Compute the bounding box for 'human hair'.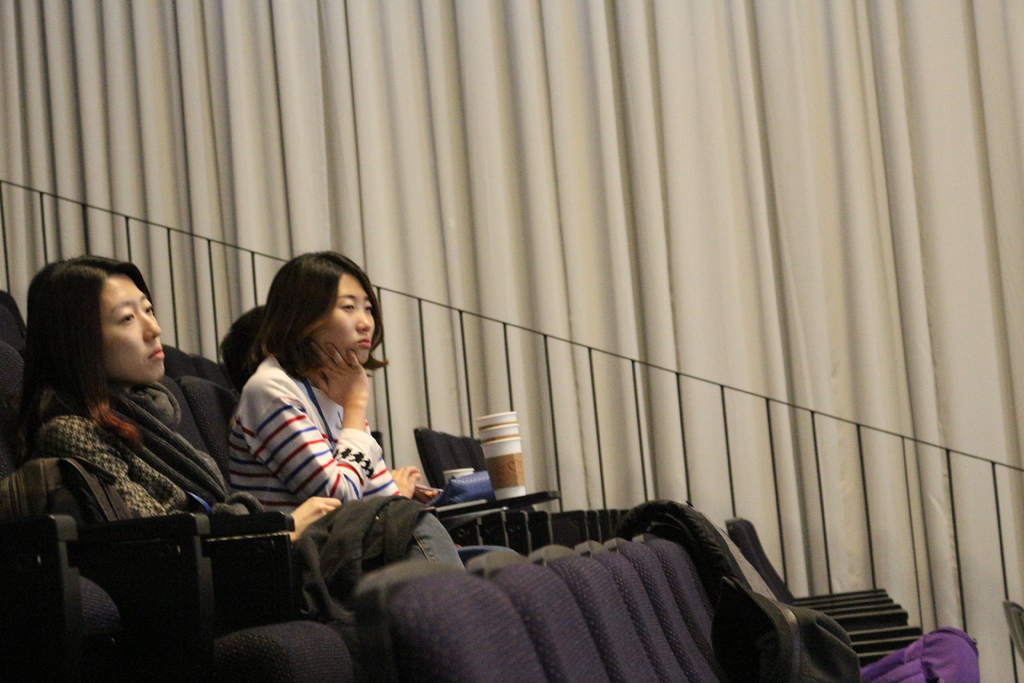
region(244, 249, 388, 381).
